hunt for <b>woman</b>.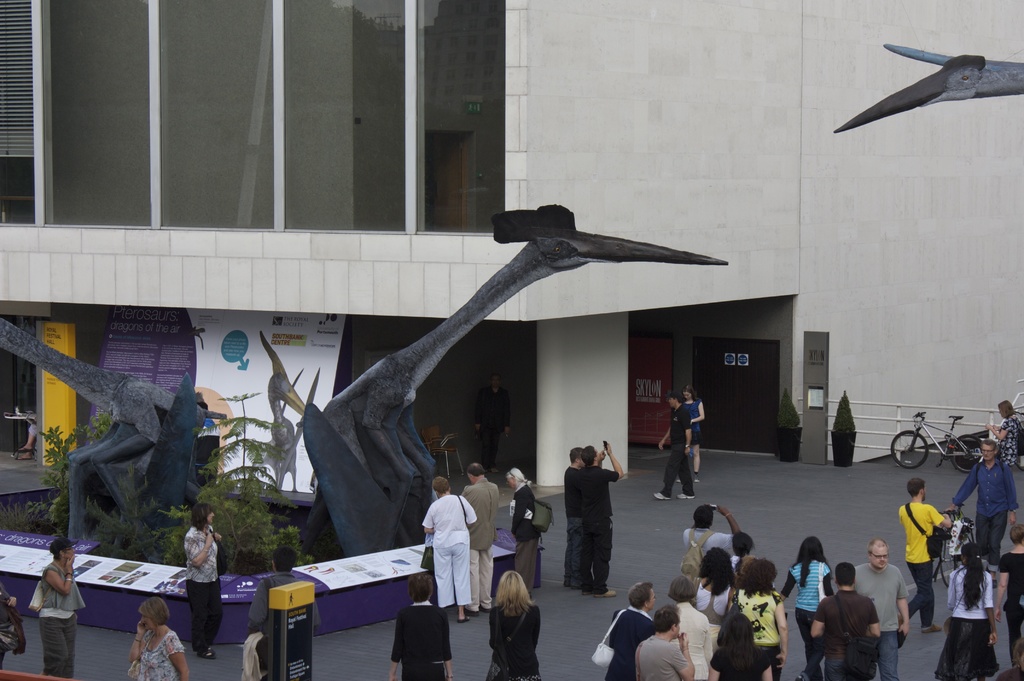
Hunted down at locate(125, 602, 185, 680).
